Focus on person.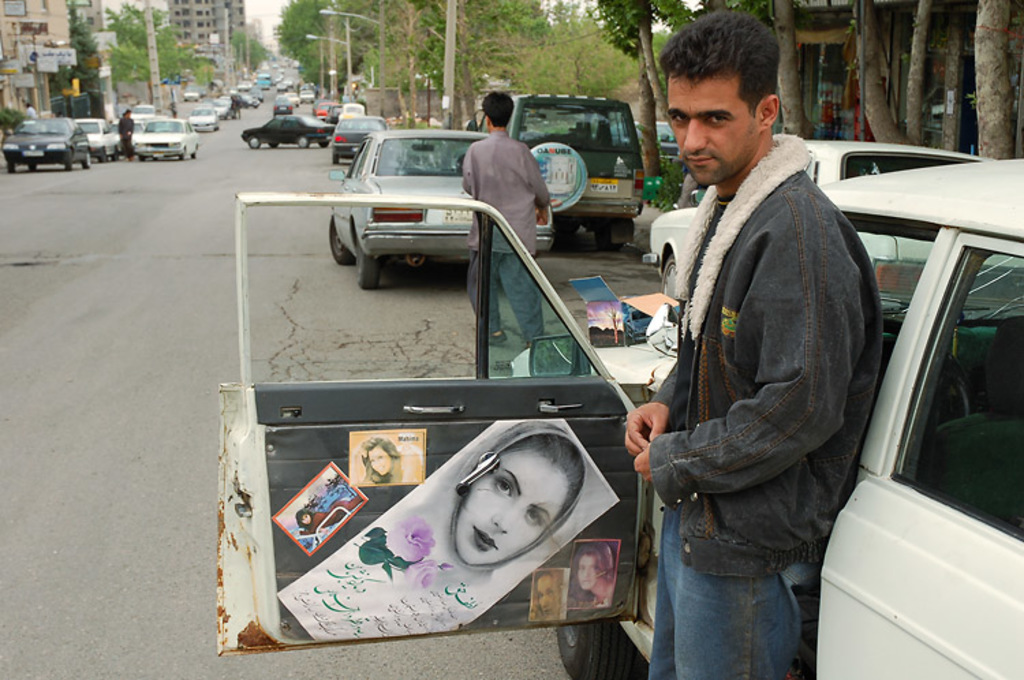
Focused at detection(19, 101, 30, 119).
